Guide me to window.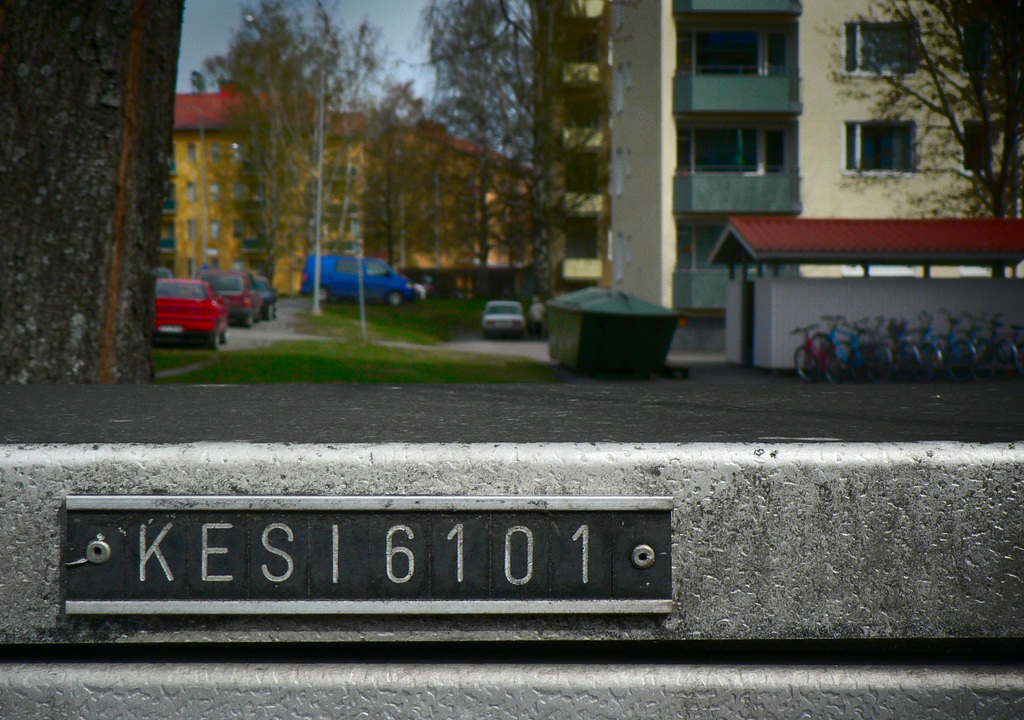
Guidance: (845,120,915,171).
